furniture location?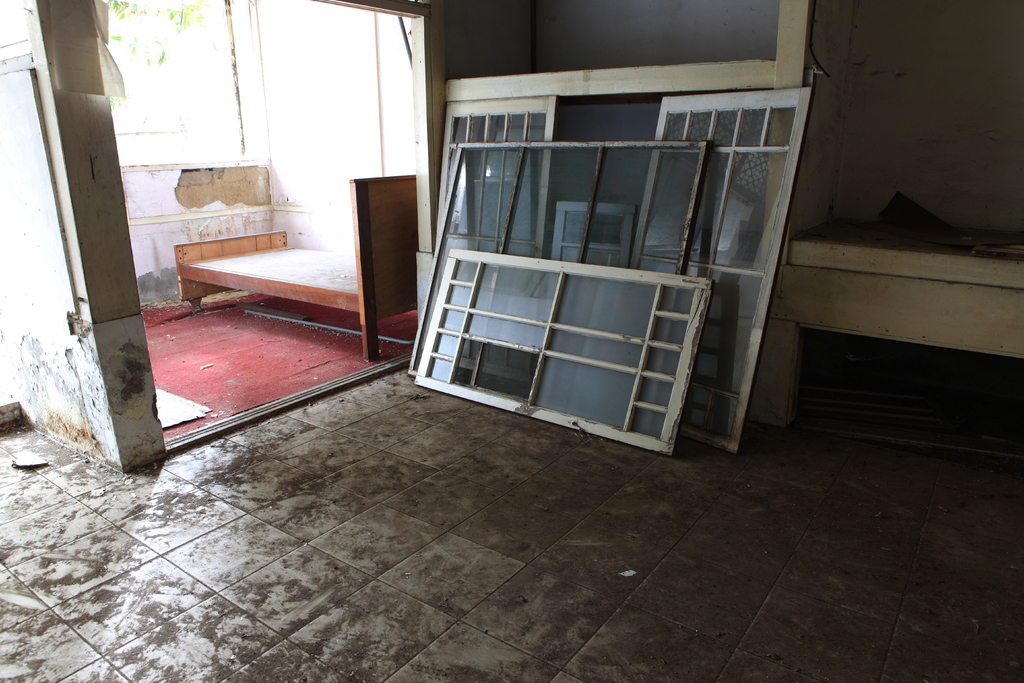
BBox(172, 172, 420, 365)
